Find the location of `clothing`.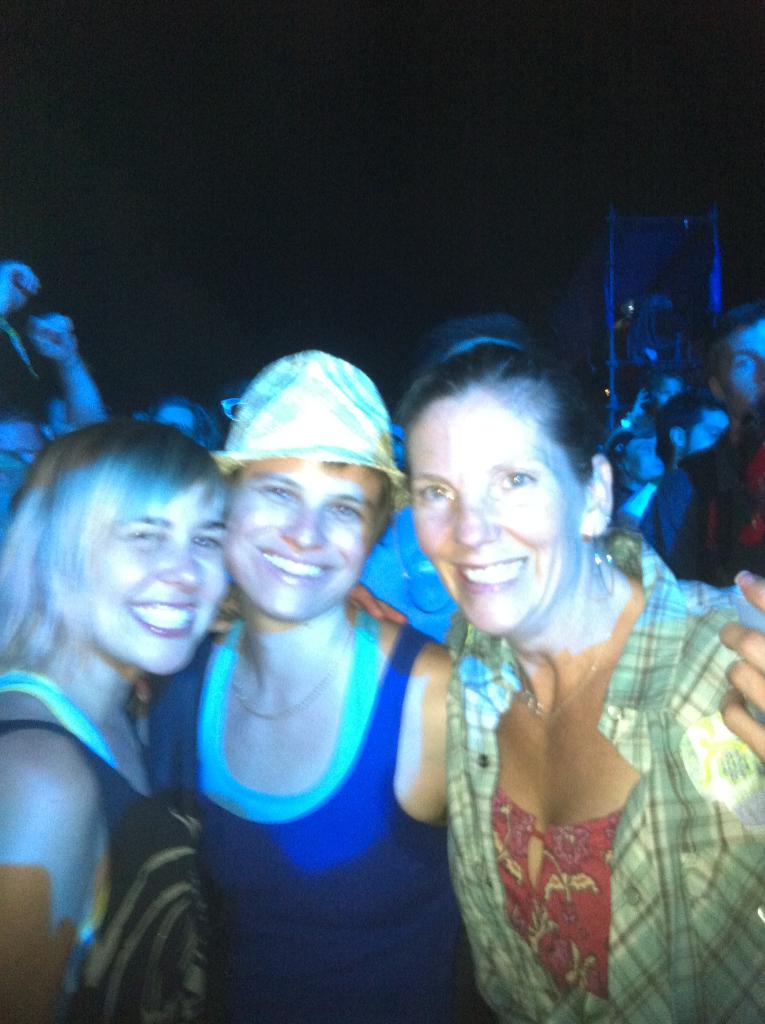
Location: (138,612,431,1021).
